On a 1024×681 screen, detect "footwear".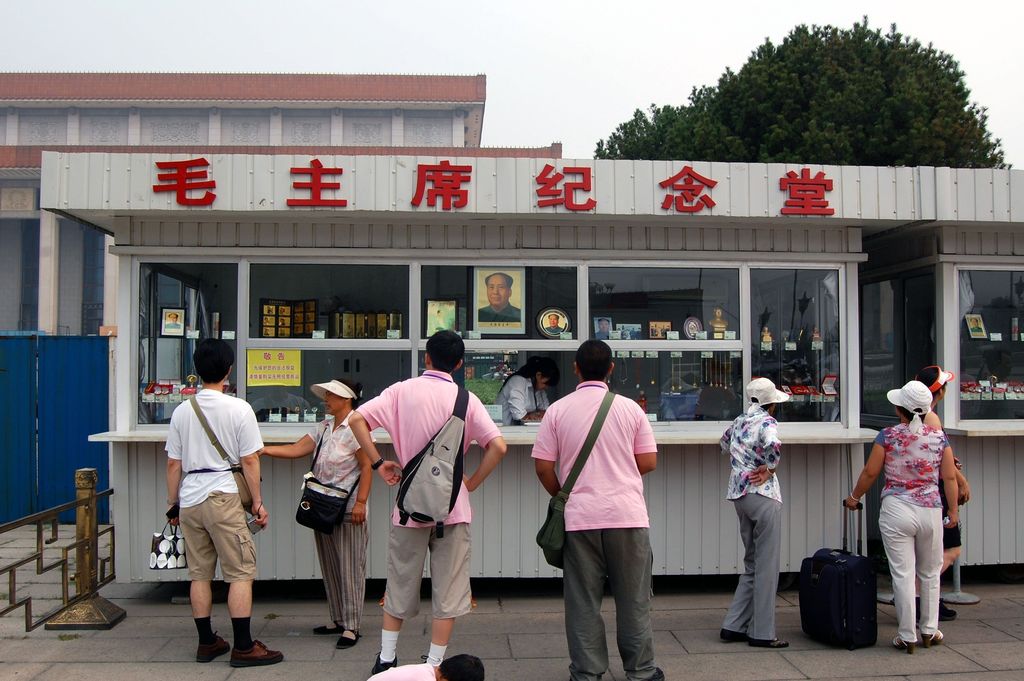
920 628 942 648.
